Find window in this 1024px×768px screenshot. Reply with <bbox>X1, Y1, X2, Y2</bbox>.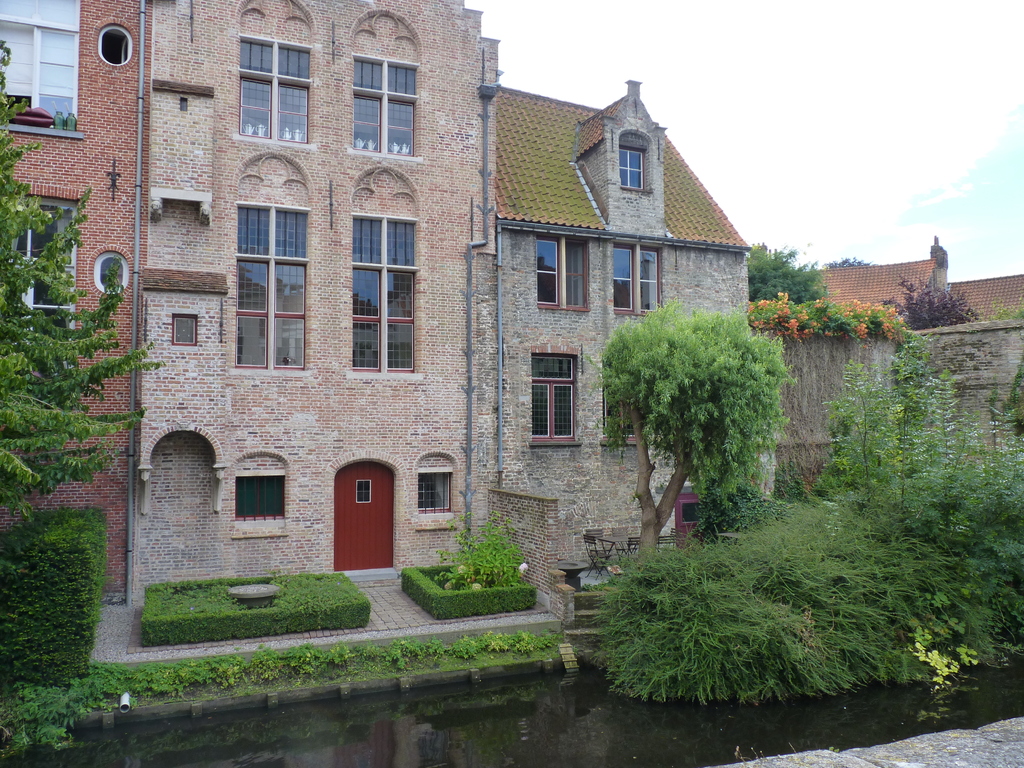
<bbox>532, 236, 593, 308</bbox>.
